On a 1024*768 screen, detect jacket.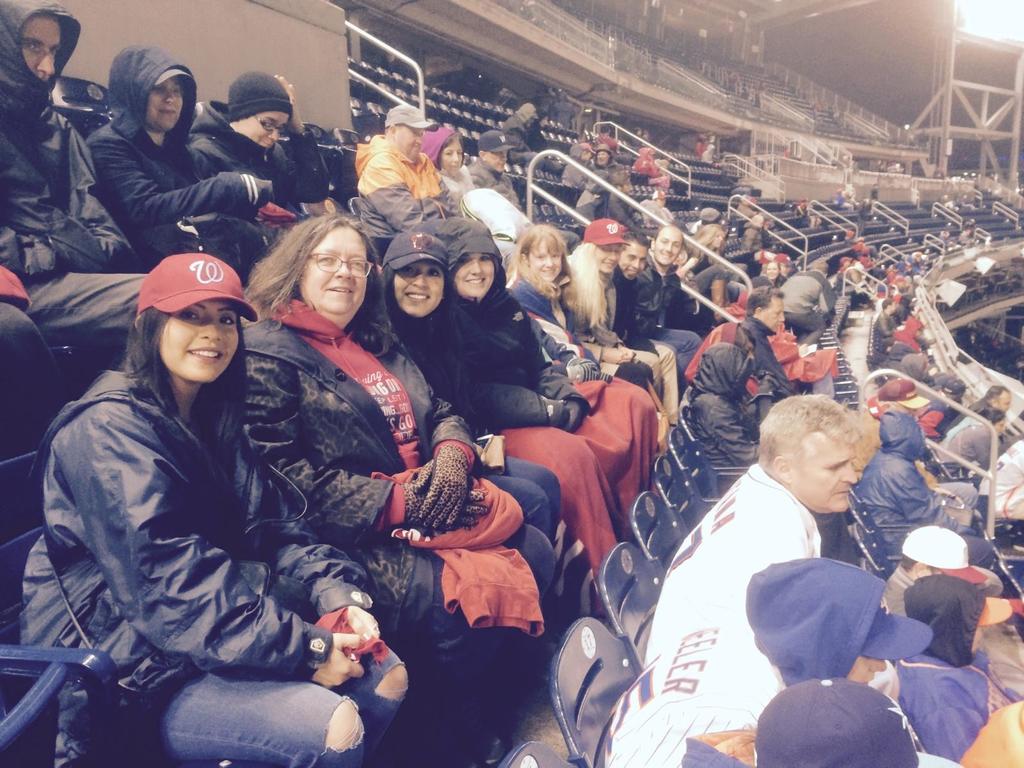
locate(8, 284, 365, 703).
